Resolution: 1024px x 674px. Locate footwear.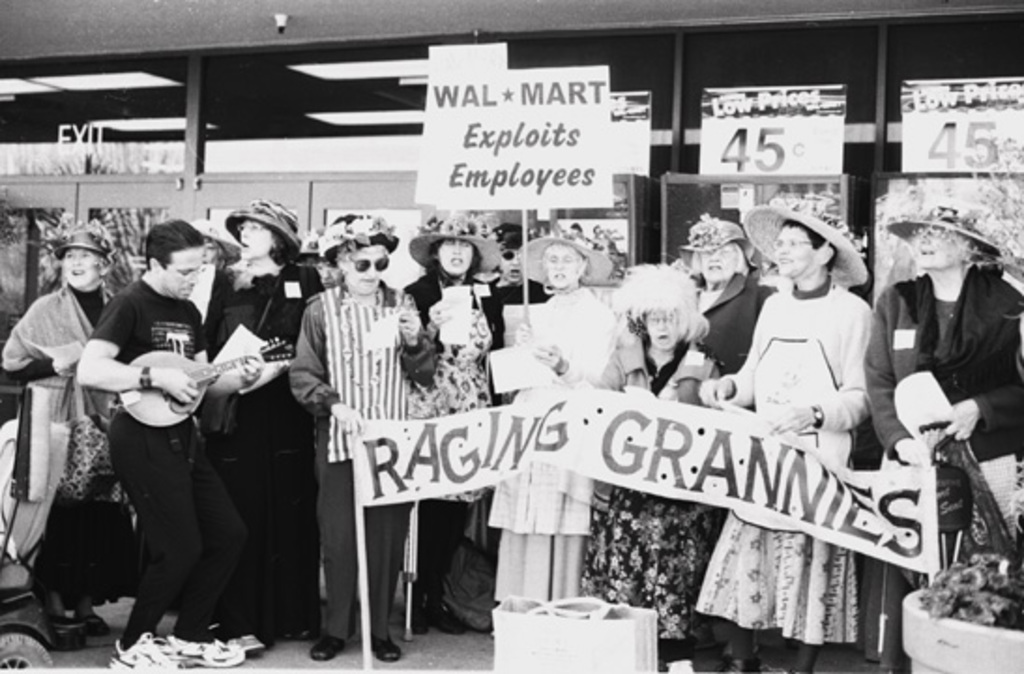
<box>167,629,243,668</box>.
